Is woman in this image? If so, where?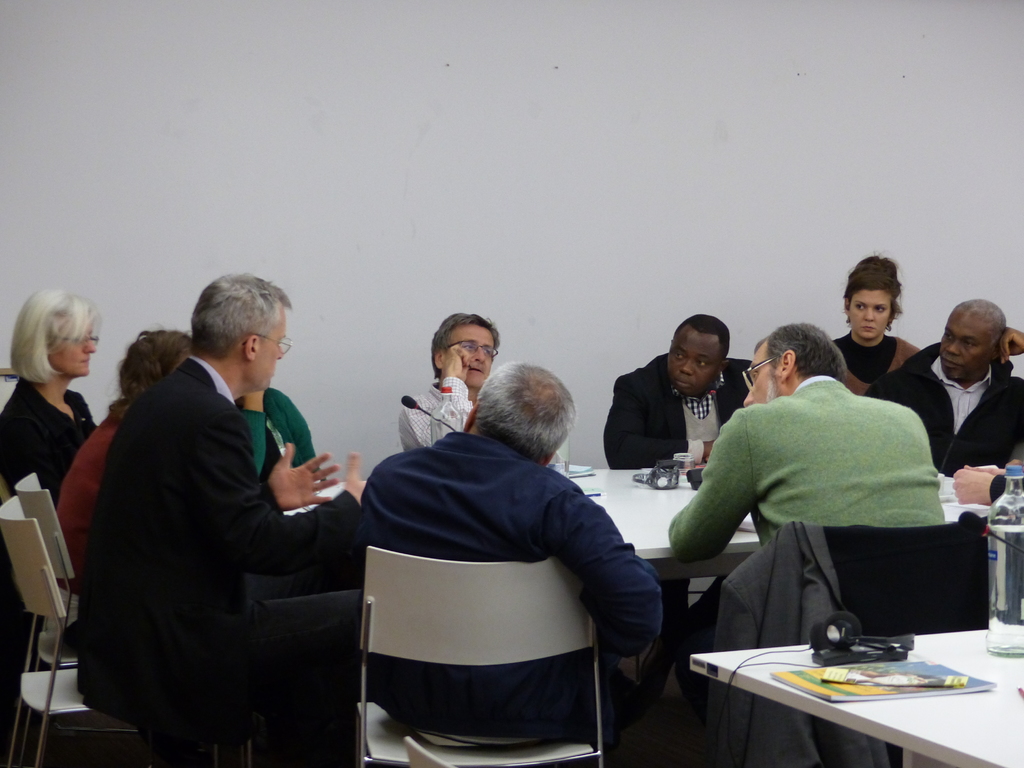
Yes, at rect(0, 290, 114, 545).
